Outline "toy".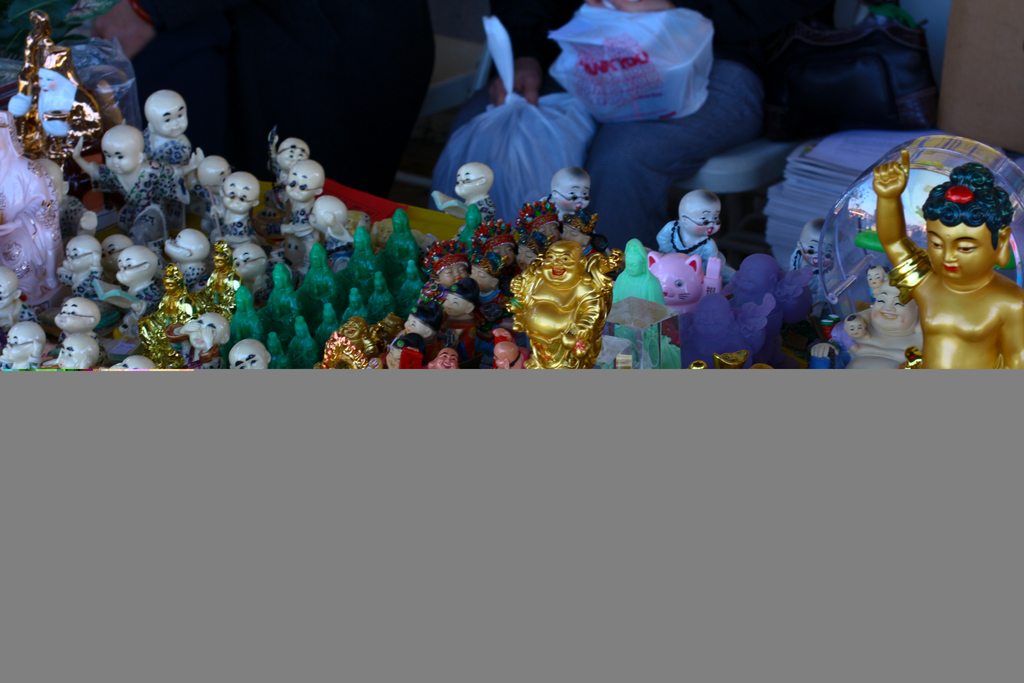
Outline: left=791, top=218, right=845, bottom=320.
